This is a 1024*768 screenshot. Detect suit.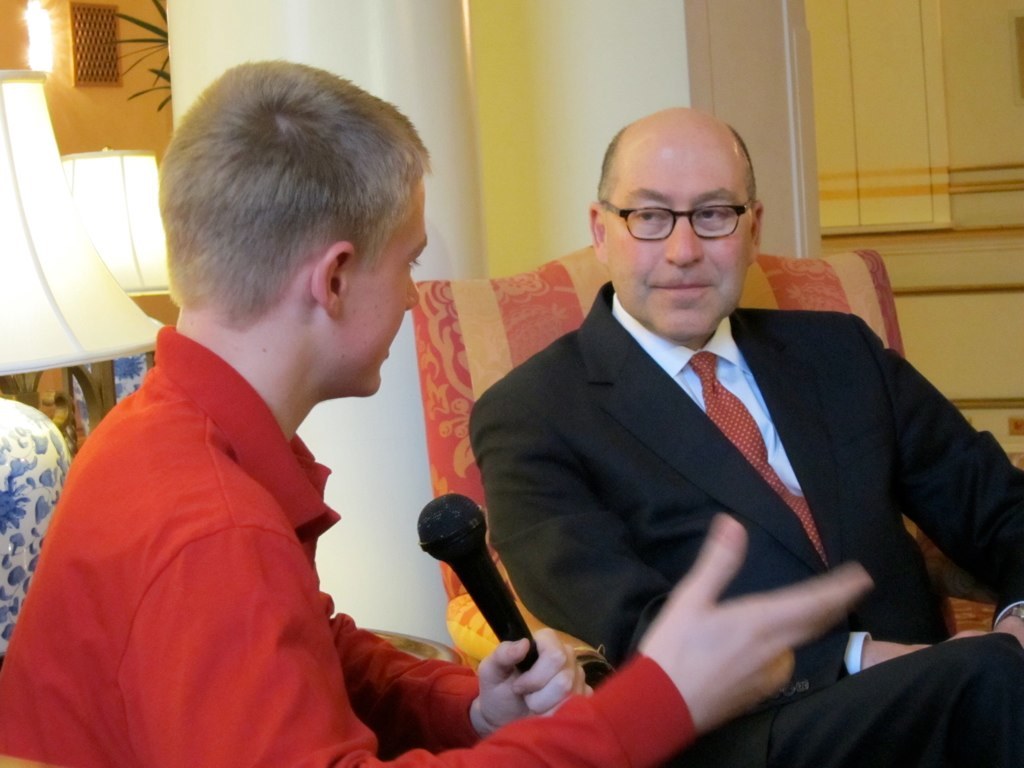
453:282:1023:767.
